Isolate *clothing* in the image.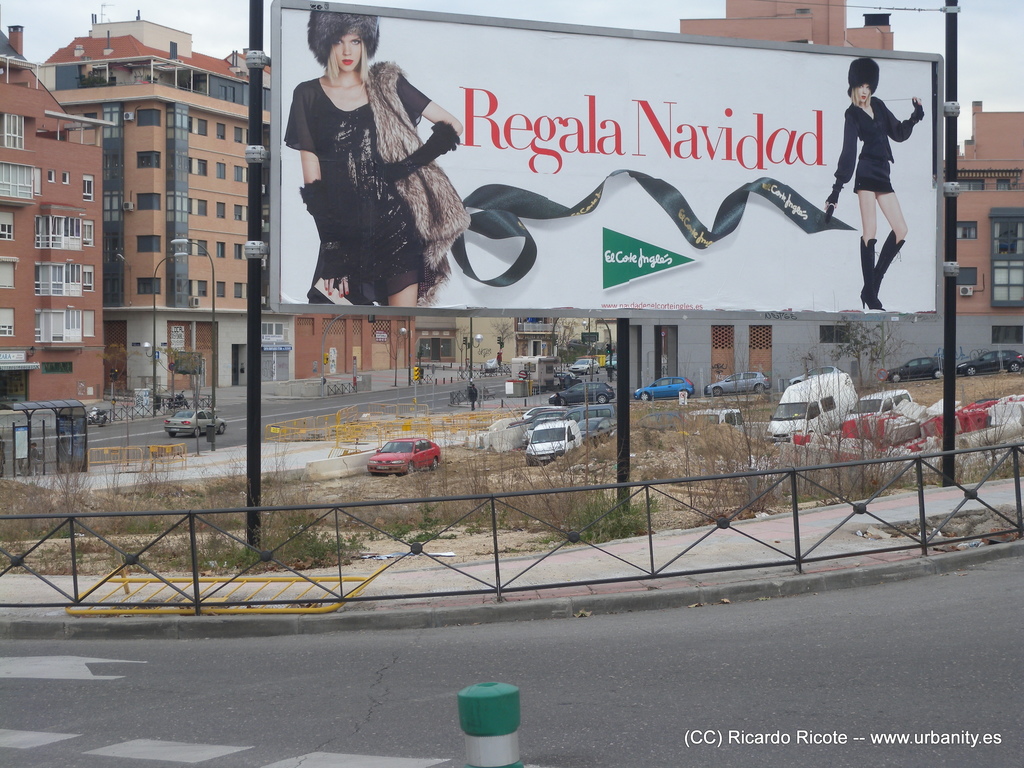
Isolated region: Rect(847, 53, 881, 95).
